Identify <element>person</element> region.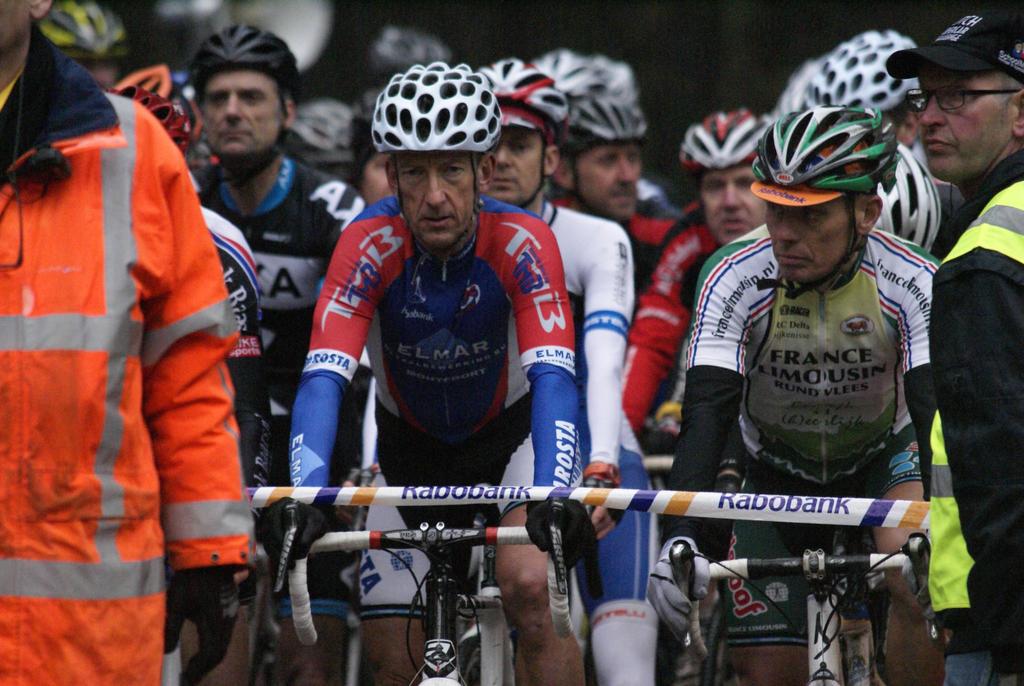
Region: 0:0:255:685.
